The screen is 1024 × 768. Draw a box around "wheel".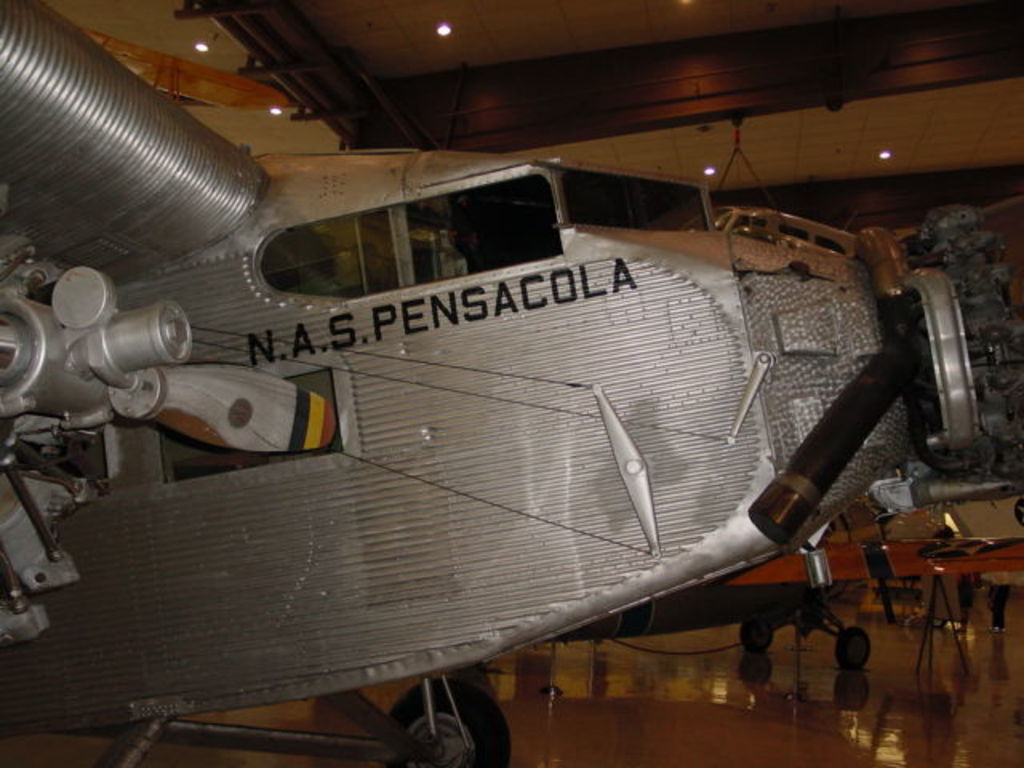
<region>742, 608, 774, 650</region>.
